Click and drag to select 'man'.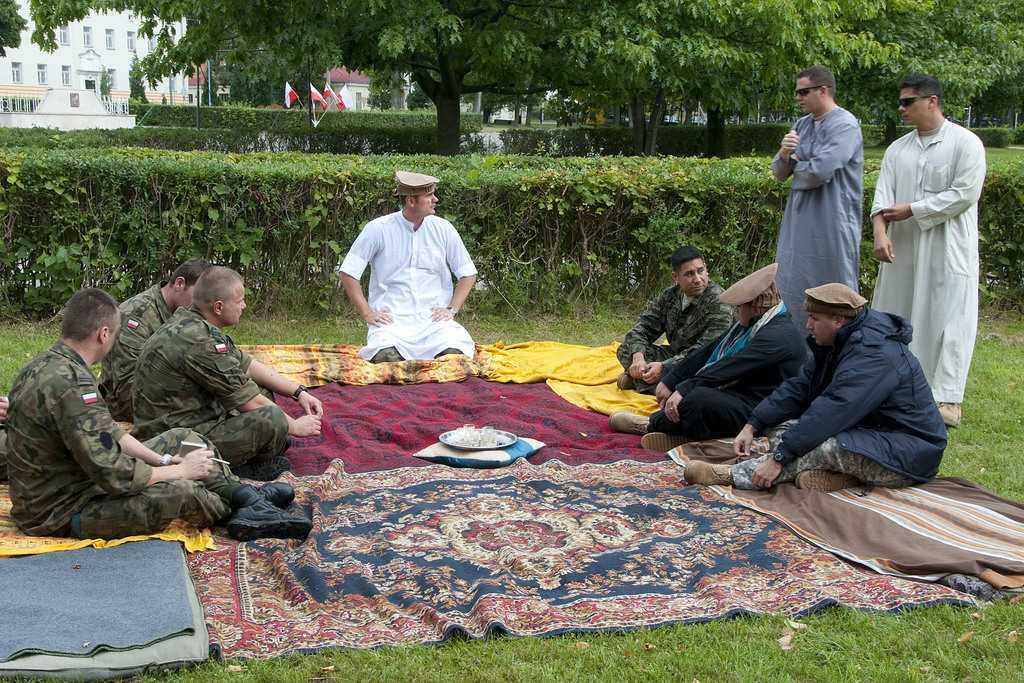
Selection: bbox(682, 284, 948, 495).
